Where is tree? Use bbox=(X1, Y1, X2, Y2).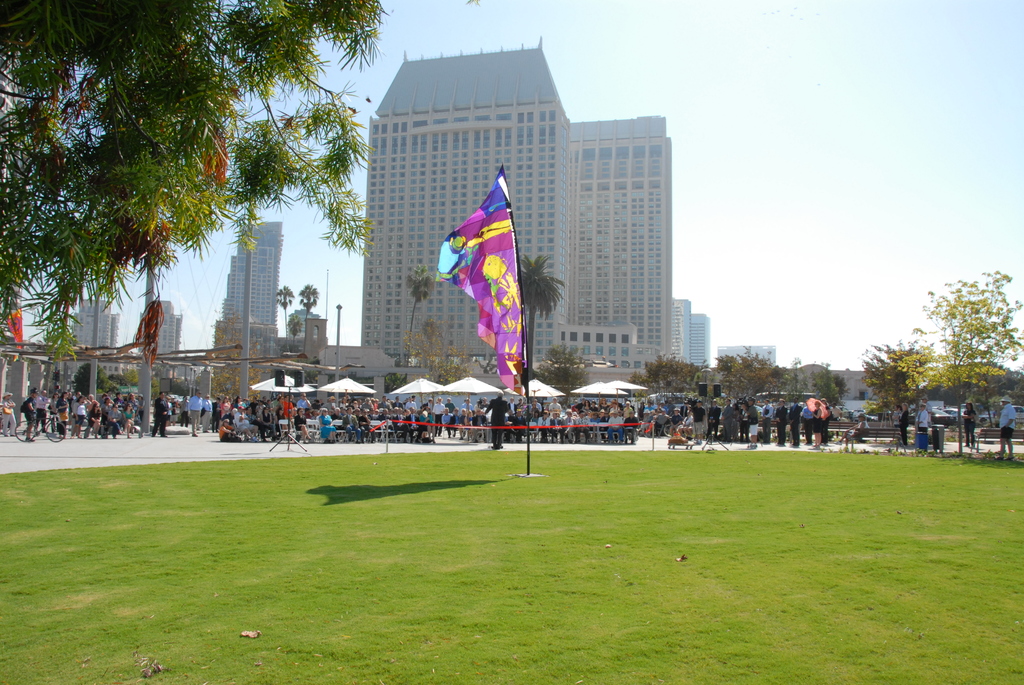
bbox=(715, 346, 785, 407).
